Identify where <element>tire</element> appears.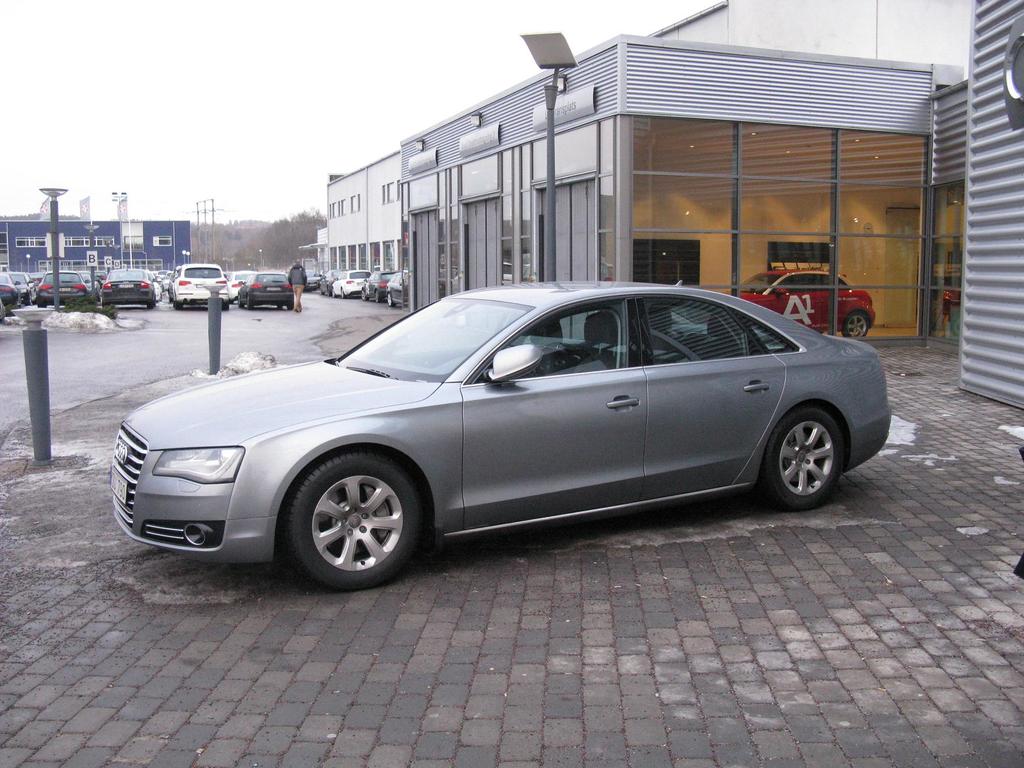
Appears at <box>246,294,252,312</box>.
